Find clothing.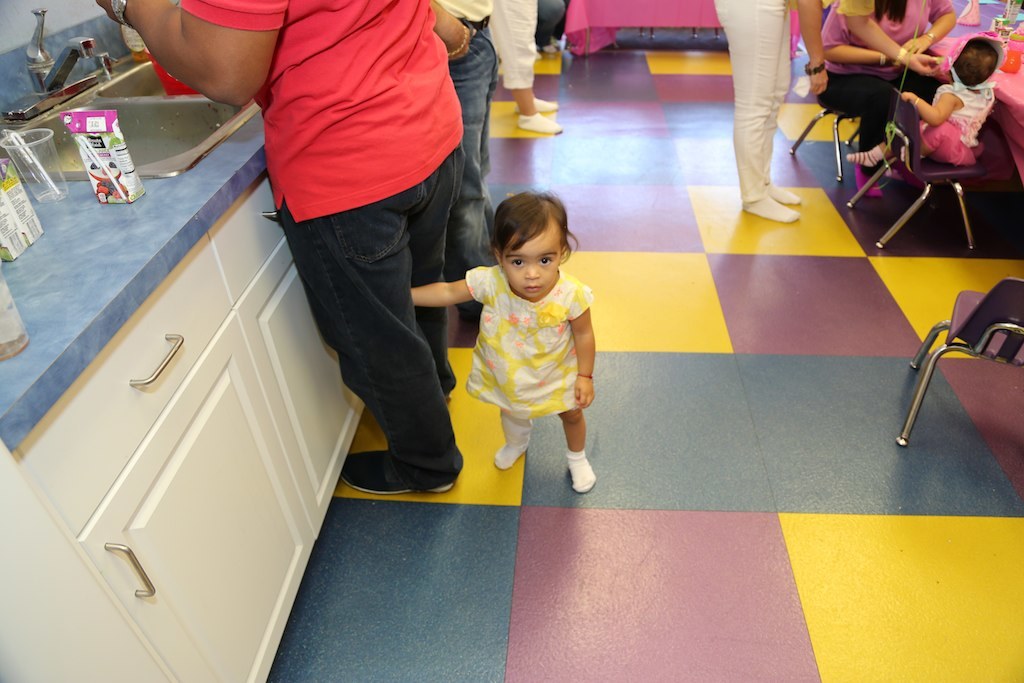
box=[259, 0, 490, 526].
